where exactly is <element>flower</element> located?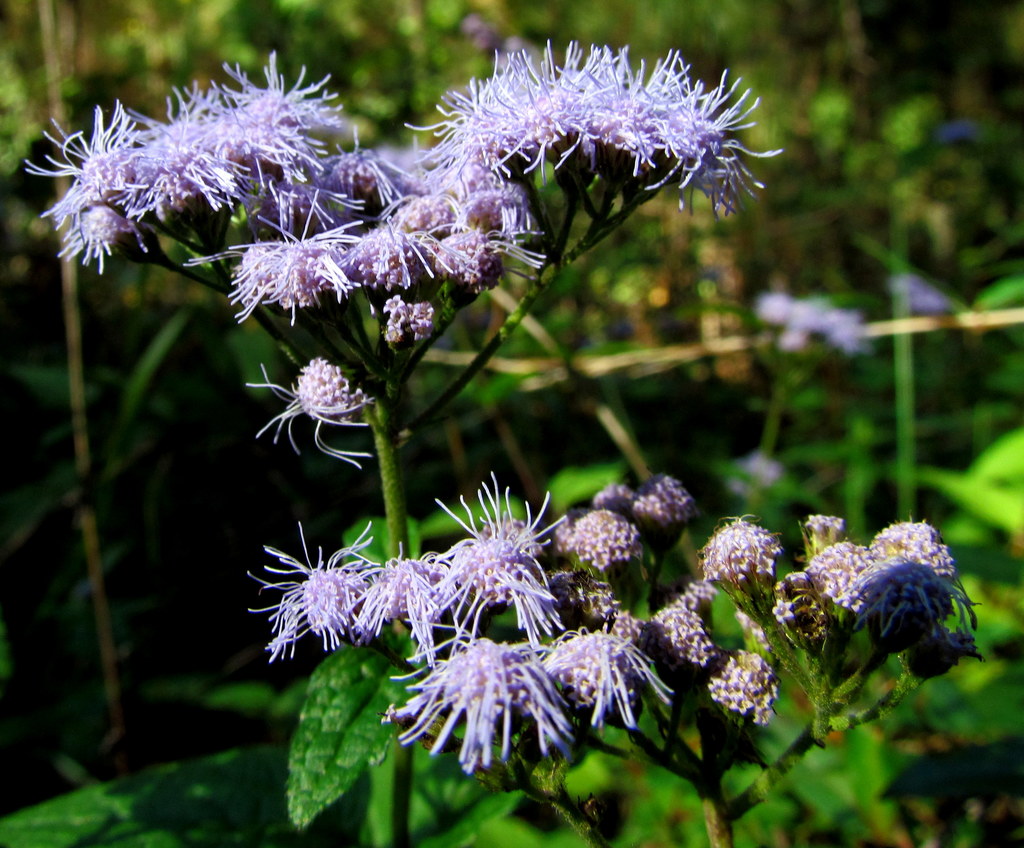
Its bounding box is <region>244, 361, 376, 468</region>.
